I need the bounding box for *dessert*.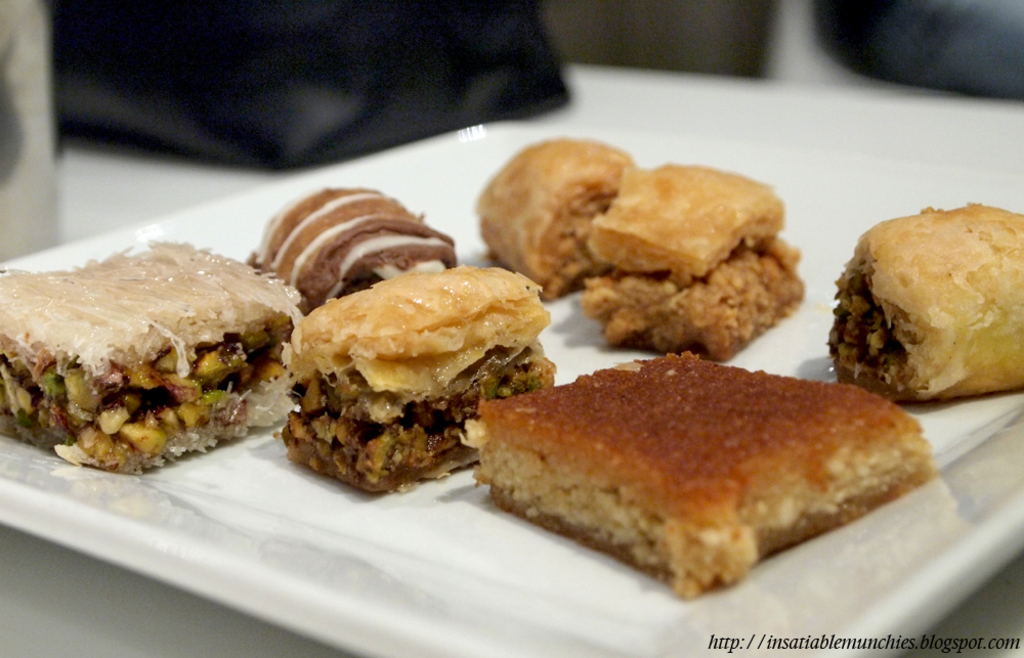
Here it is: (x1=253, y1=182, x2=444, y2=306).
